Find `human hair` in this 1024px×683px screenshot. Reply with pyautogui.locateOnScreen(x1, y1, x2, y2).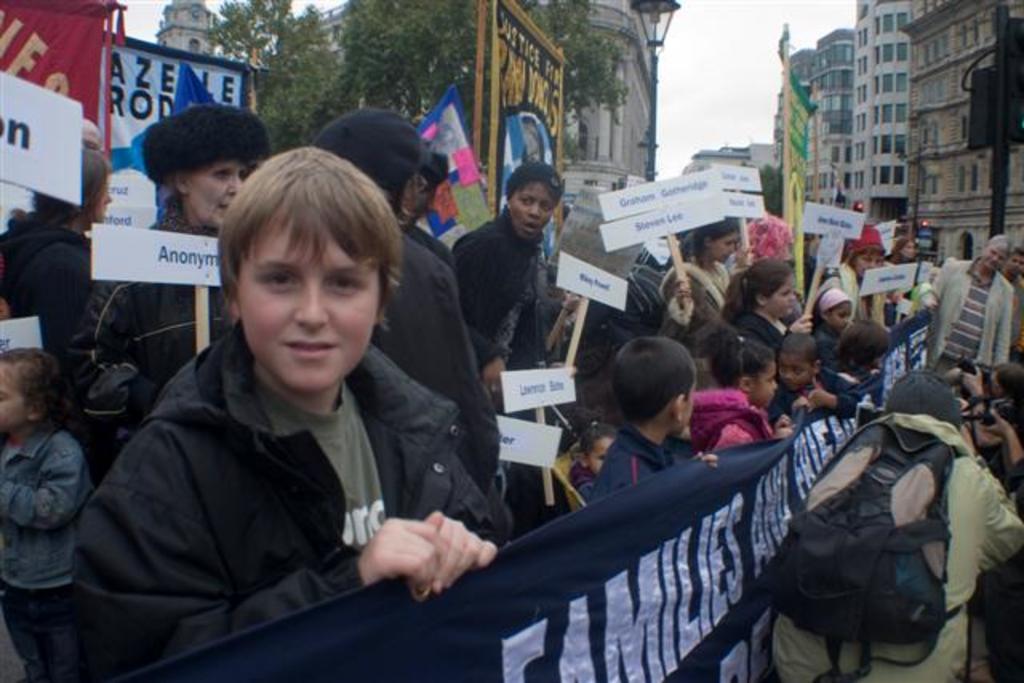
pyautogui.locateOnScreen(616, 333, 701, 425).
